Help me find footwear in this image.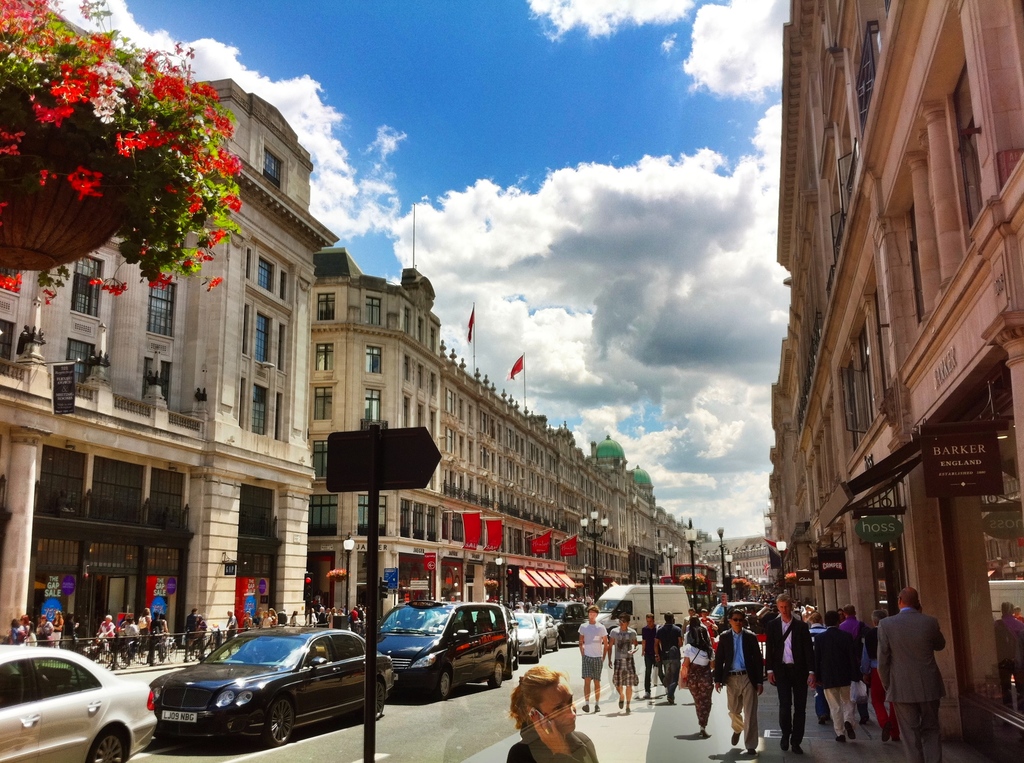
Found it: BBox(843, 723, 859, 741).
